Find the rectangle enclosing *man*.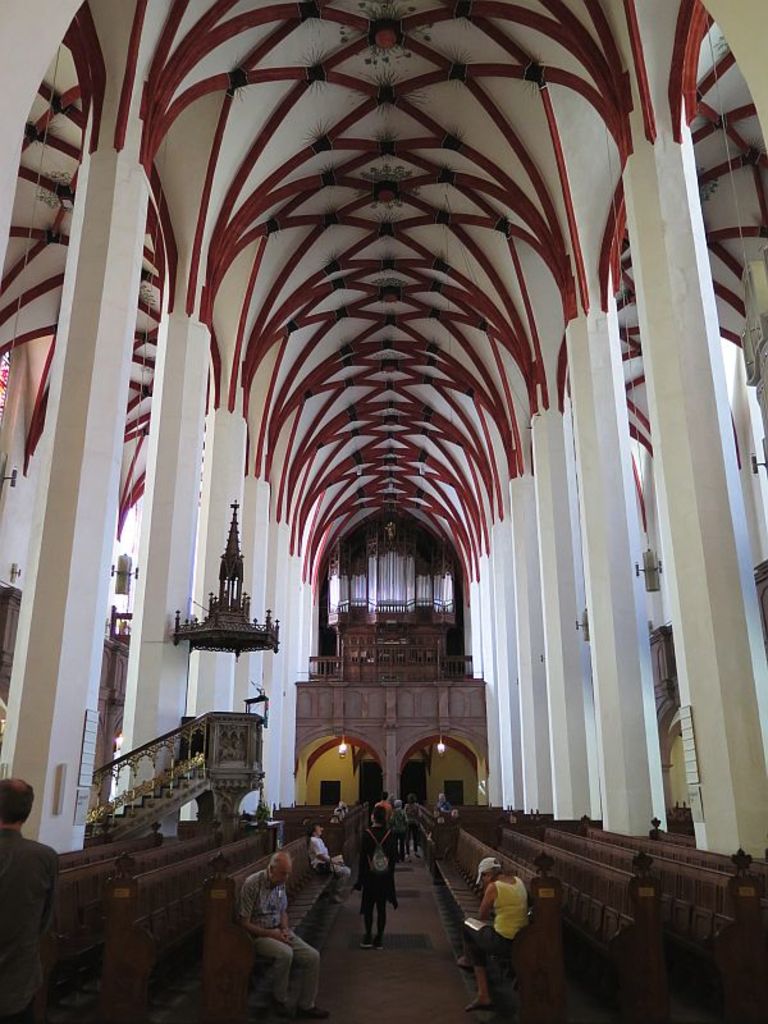
Rect(375, 790, 394, 822).
